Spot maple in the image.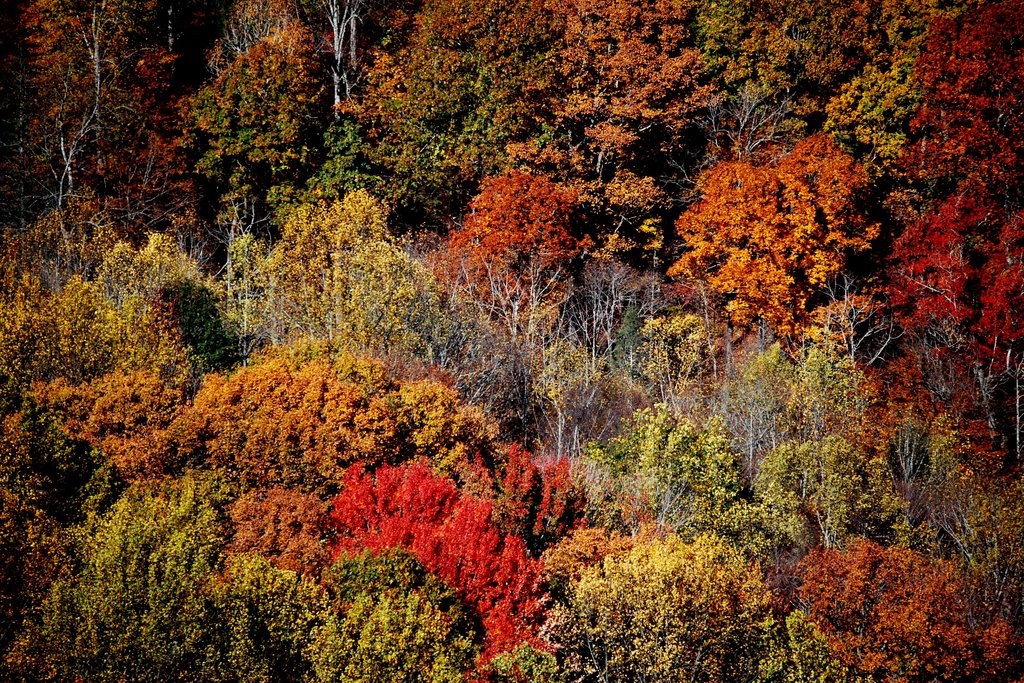
maple found at select_region(410, 361, 524, 461).
